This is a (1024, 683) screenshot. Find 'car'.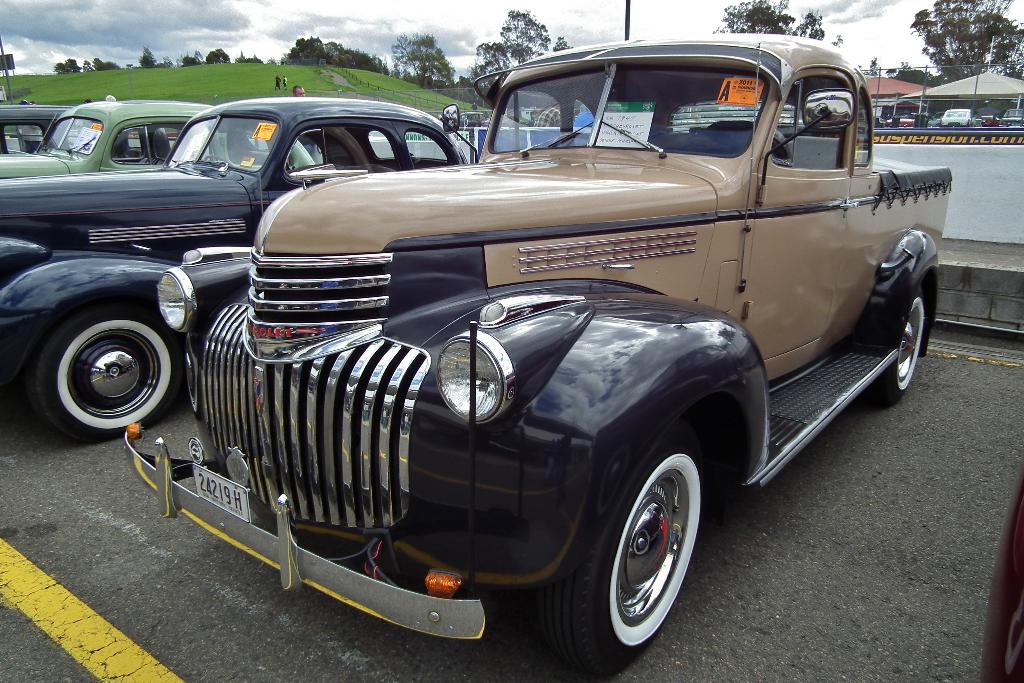
Bounding box: 123,32,952,667.
